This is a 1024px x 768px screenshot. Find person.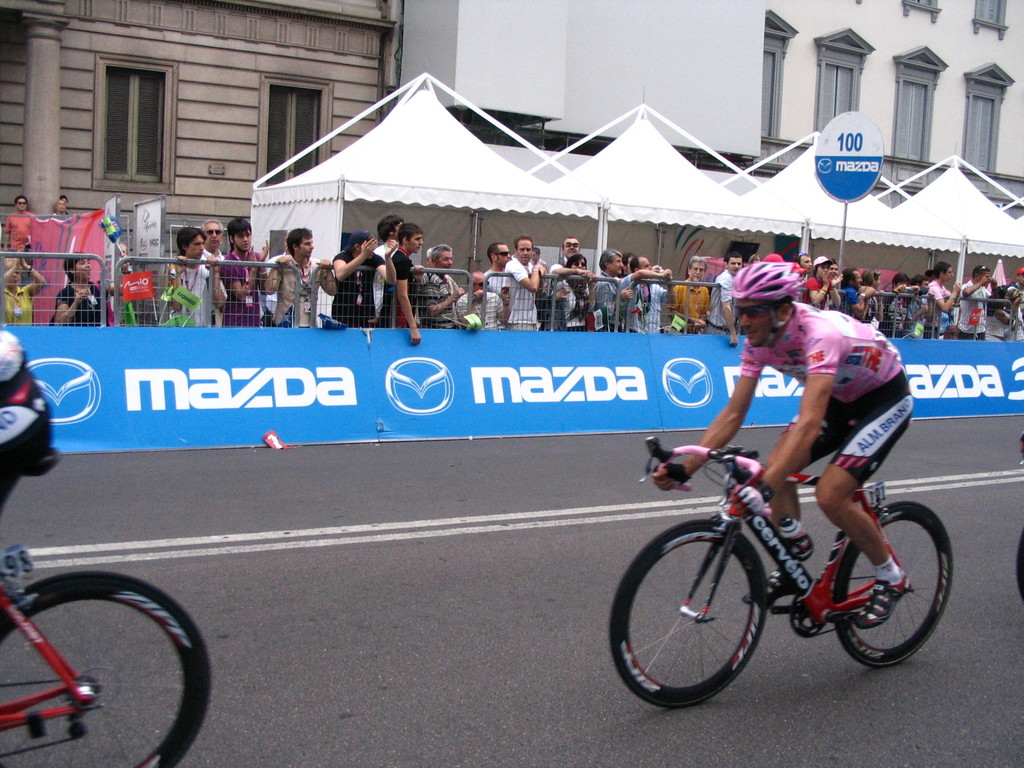
Bounding box: left=881, top=271, right=921, bottom=335.
